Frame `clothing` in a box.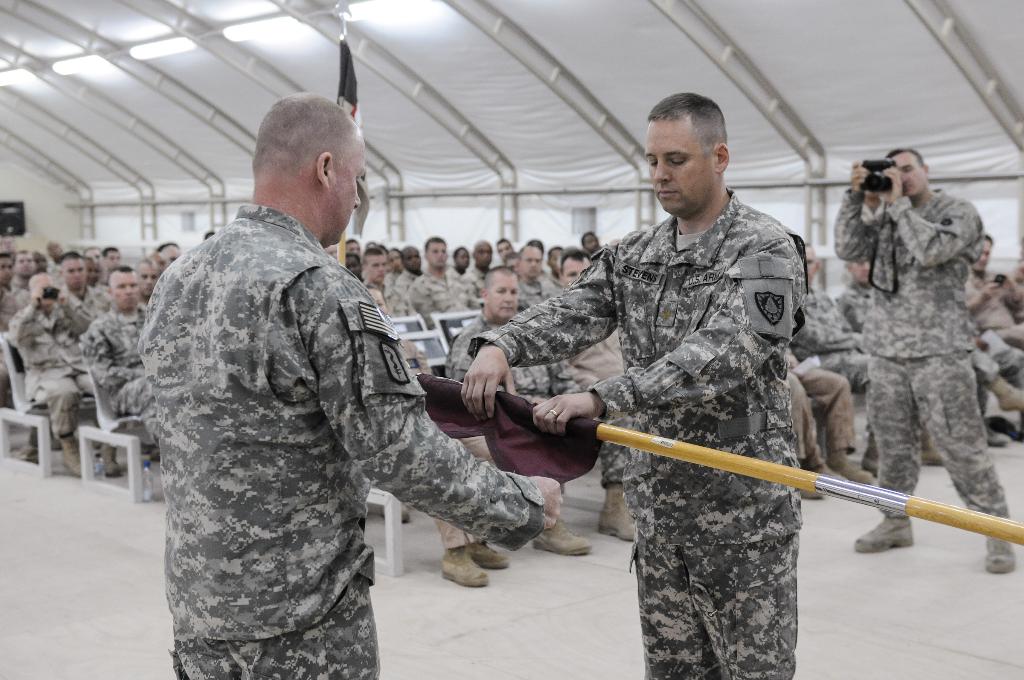
465, 184, 809, 679.
